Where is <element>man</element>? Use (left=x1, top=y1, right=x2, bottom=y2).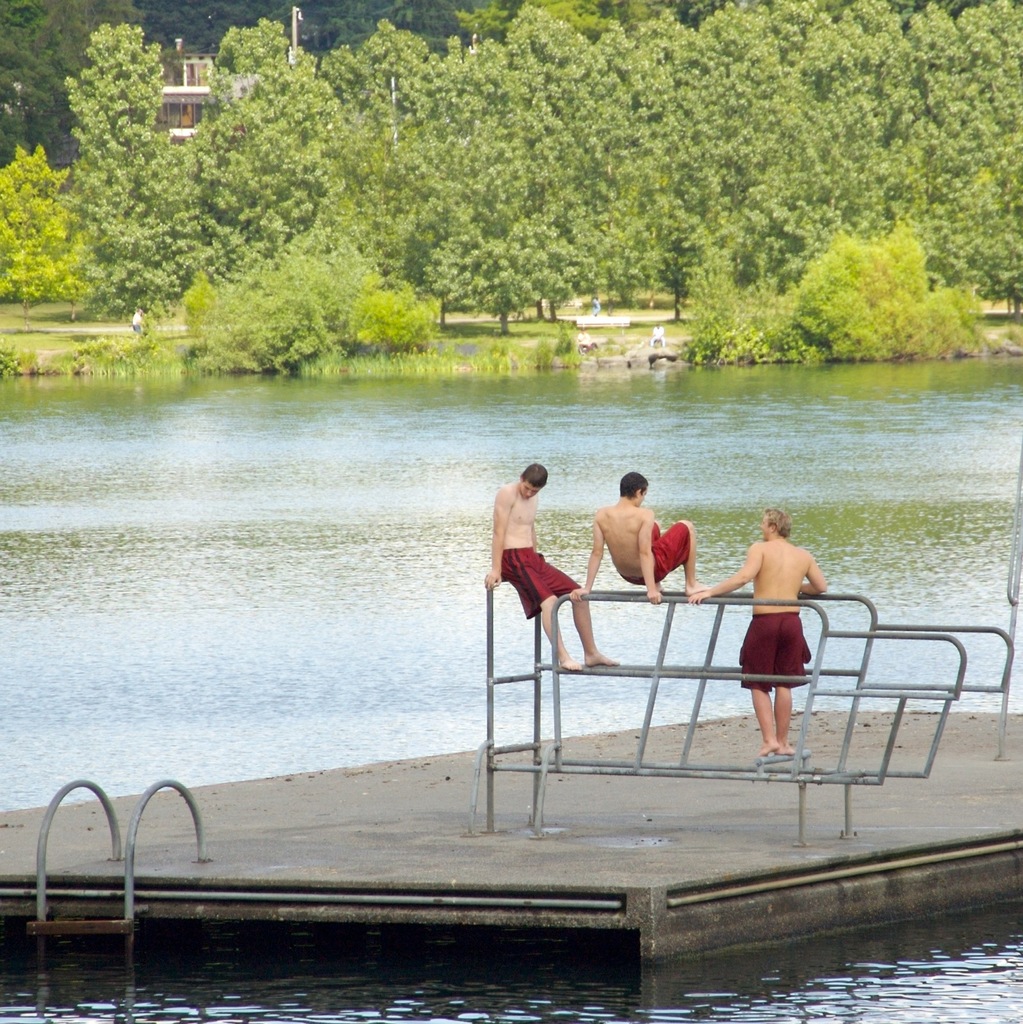
(left=589, top=481, right=707, bottom=605).
